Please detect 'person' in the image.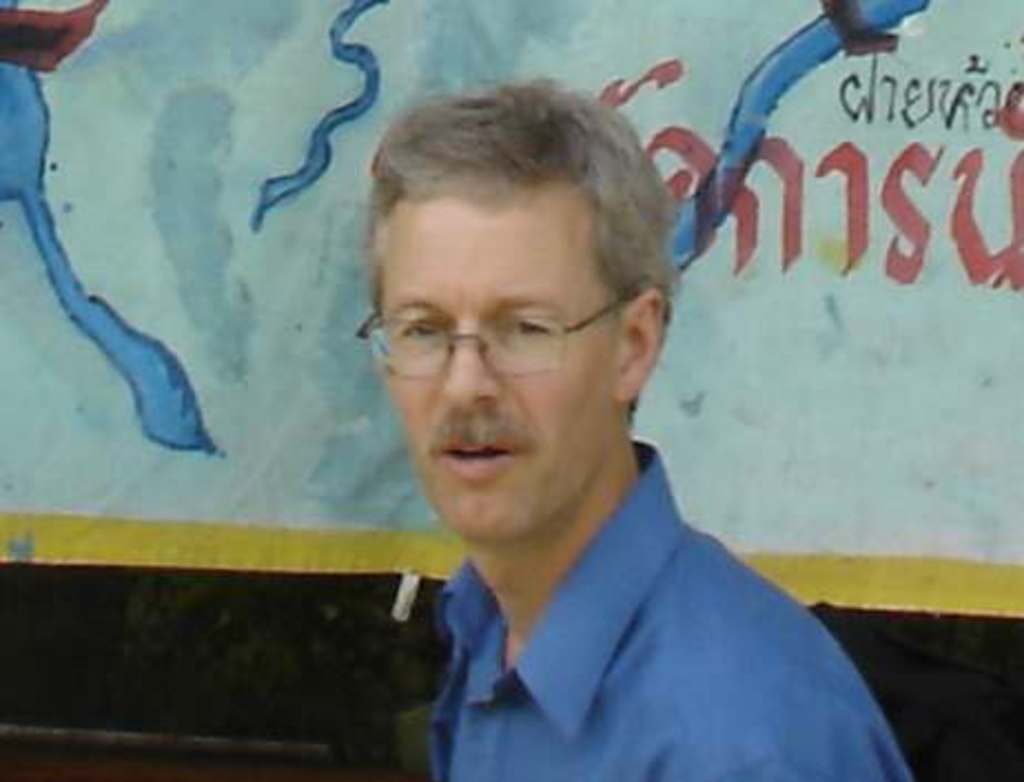
(x1=366, y1=73, x2=913, y2=780).
